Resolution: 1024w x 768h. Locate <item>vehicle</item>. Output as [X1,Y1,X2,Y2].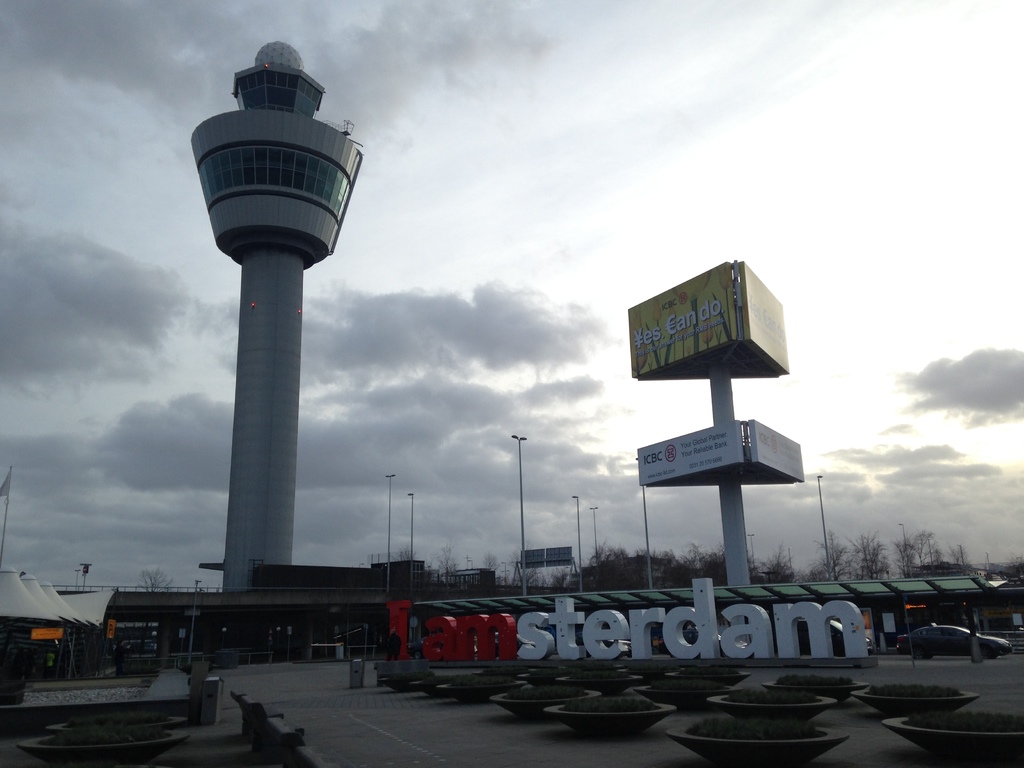
[905,620,1009,662].
